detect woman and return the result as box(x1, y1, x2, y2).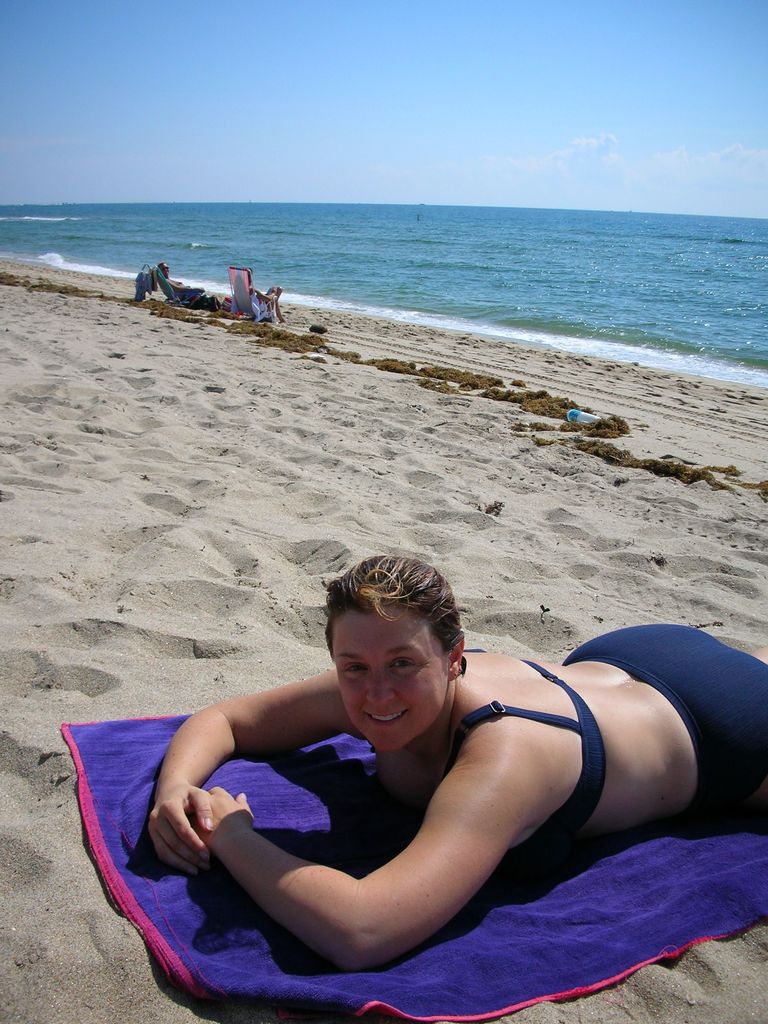
box(140, 557, 767, 980).
